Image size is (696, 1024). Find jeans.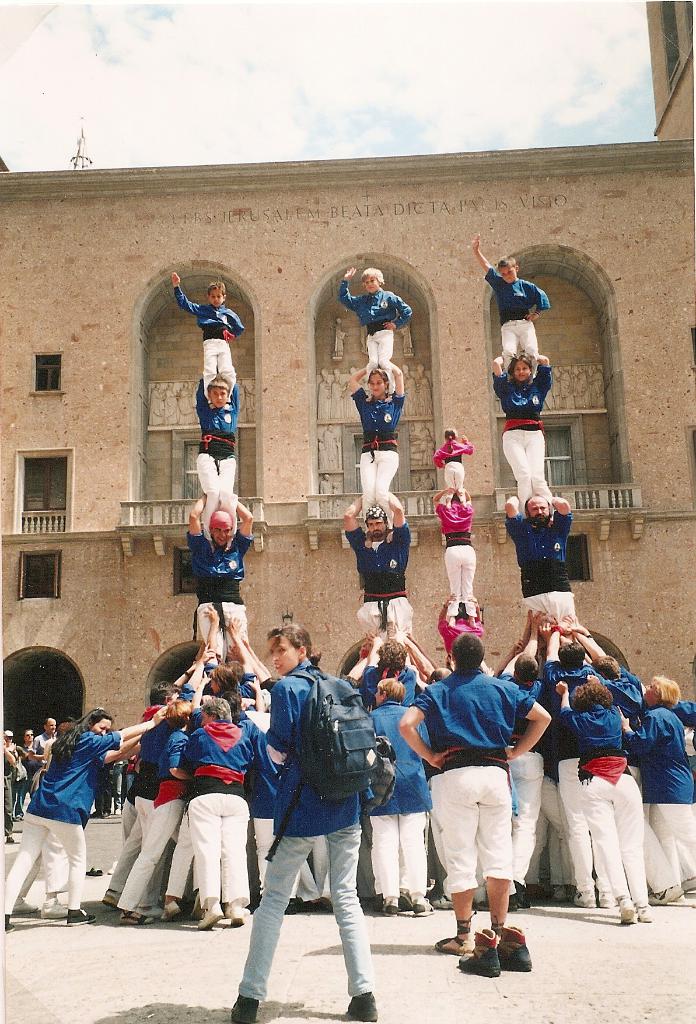
554,757,599,888.
